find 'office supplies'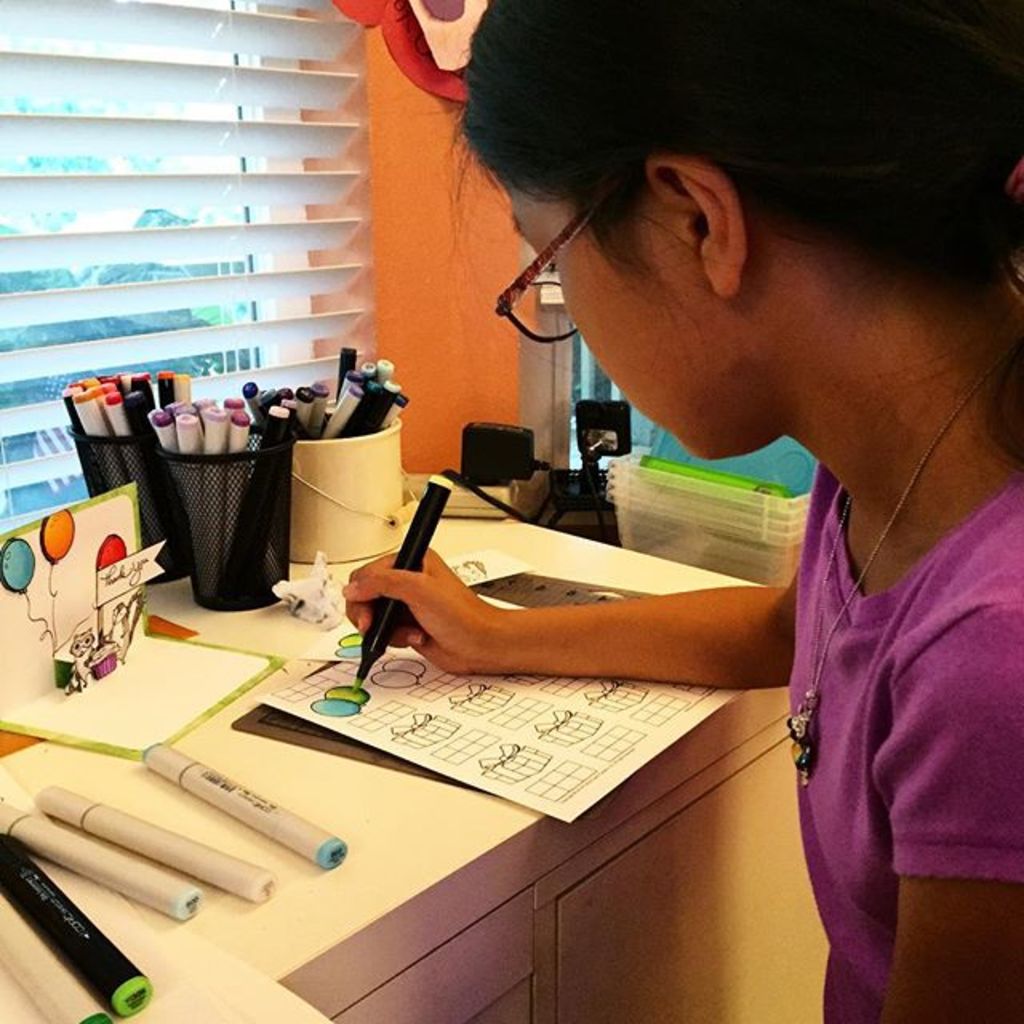
<bbox>2, 461, 826, 1022</bbox>
